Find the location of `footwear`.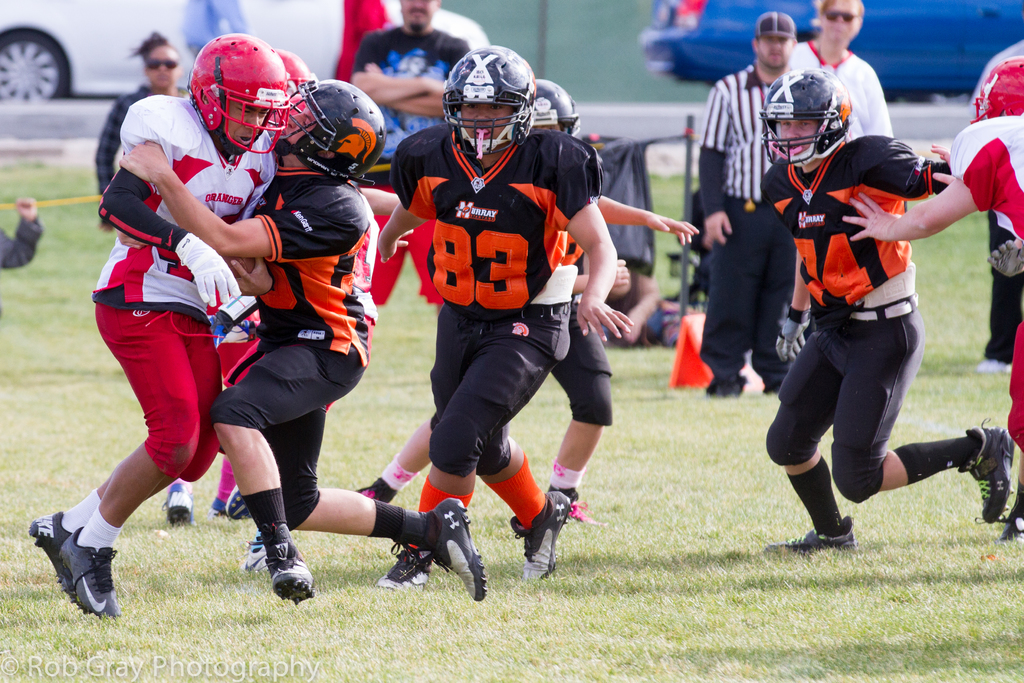
Location: pyautogui.locateOnScreen(264, 557, 312, 603).
